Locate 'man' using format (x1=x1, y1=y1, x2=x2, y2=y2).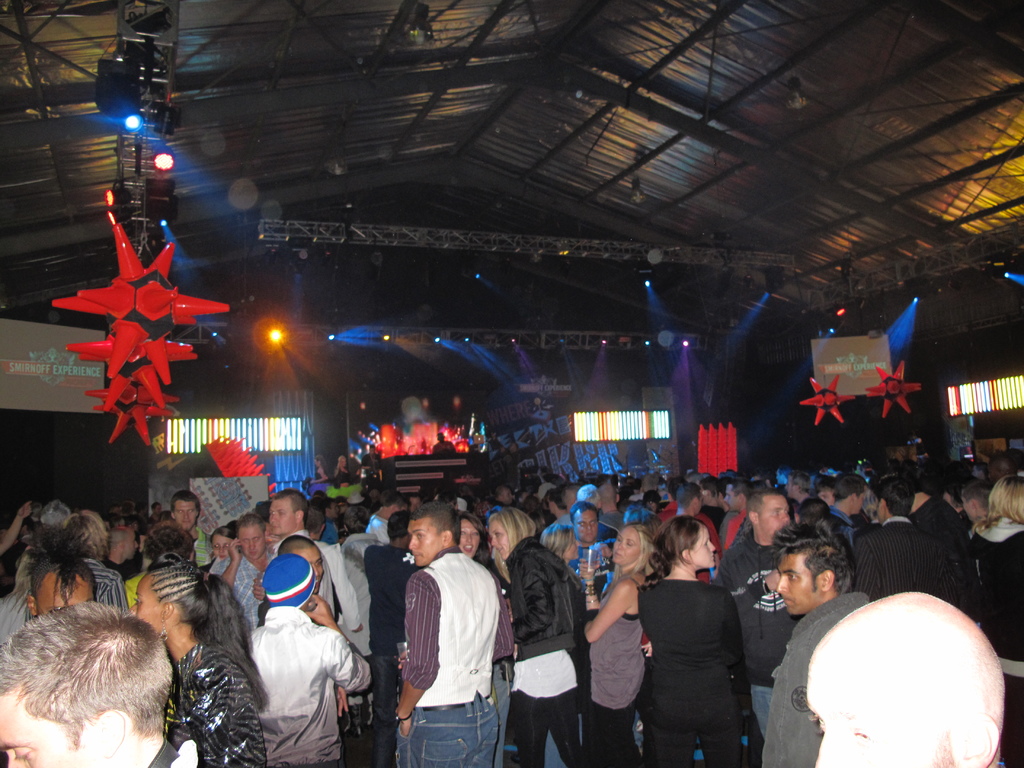
(x1=341, y1=504, x2=390, y2=577).
